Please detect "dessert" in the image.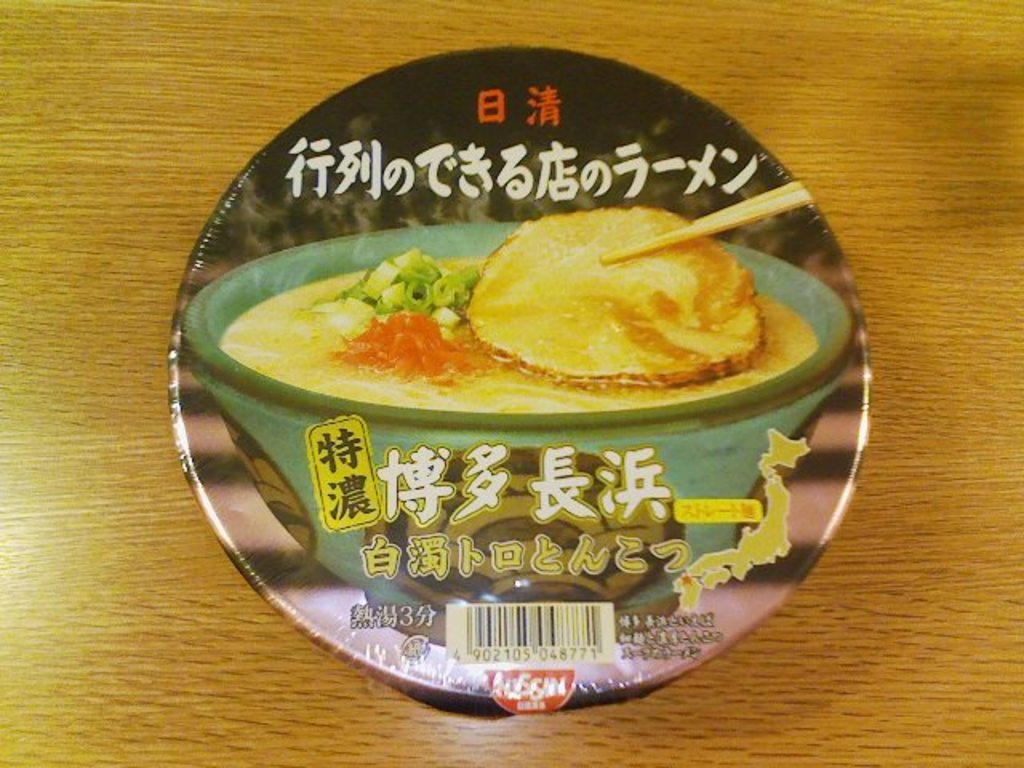
(left=418, top=218, right=773, bottom=413).
